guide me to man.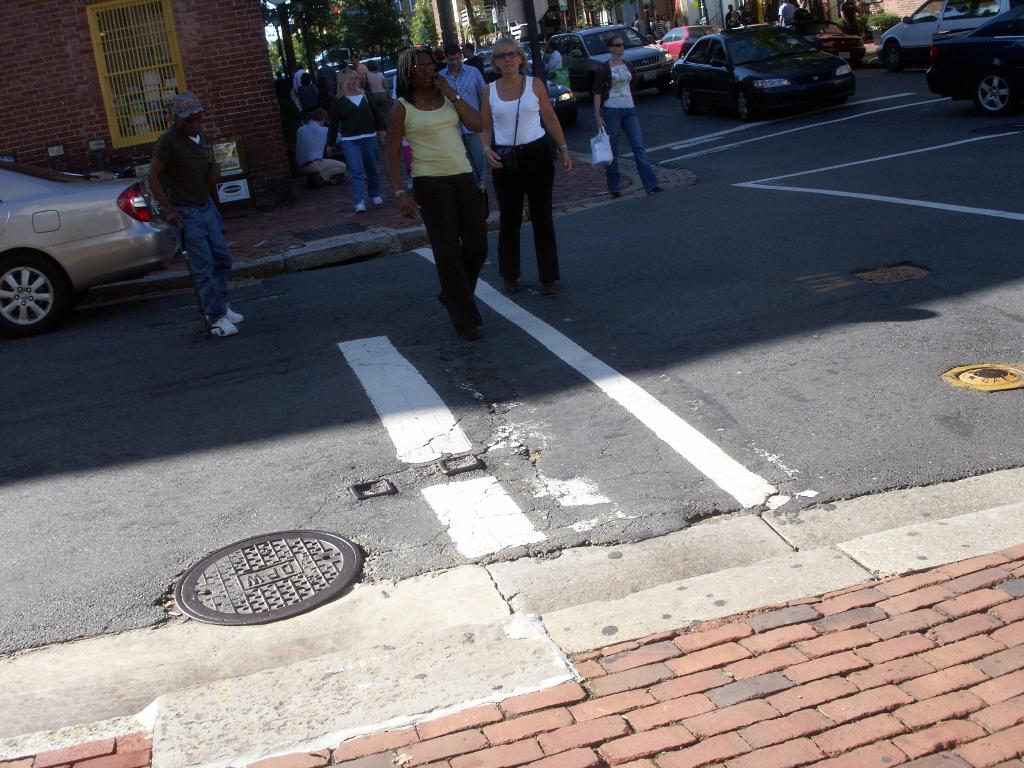
Guidance: [272,68,291,111].
